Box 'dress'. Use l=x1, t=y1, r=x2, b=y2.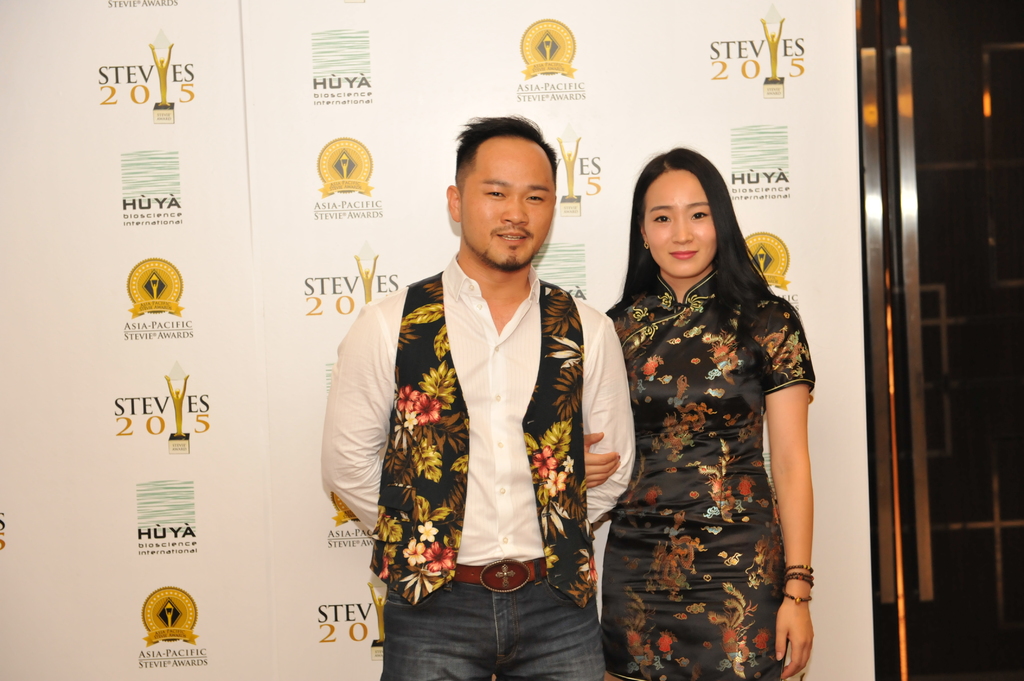
l=604, t=261, r=818, b=680.
